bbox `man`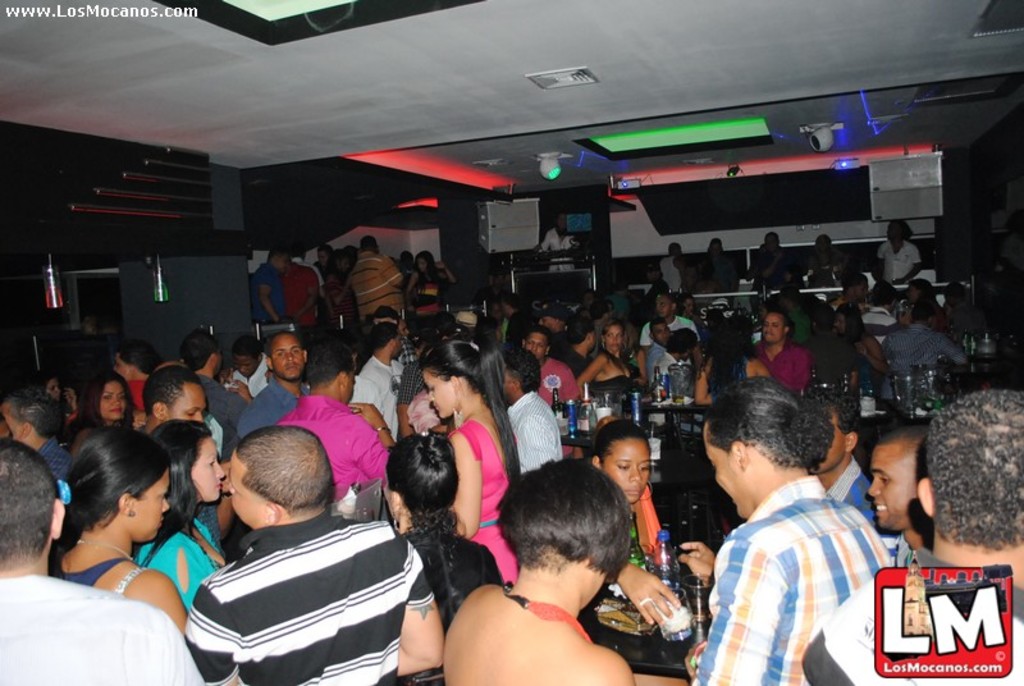
{"x1": 645, "y1": 317, "x2": 677, "y2": 363}
